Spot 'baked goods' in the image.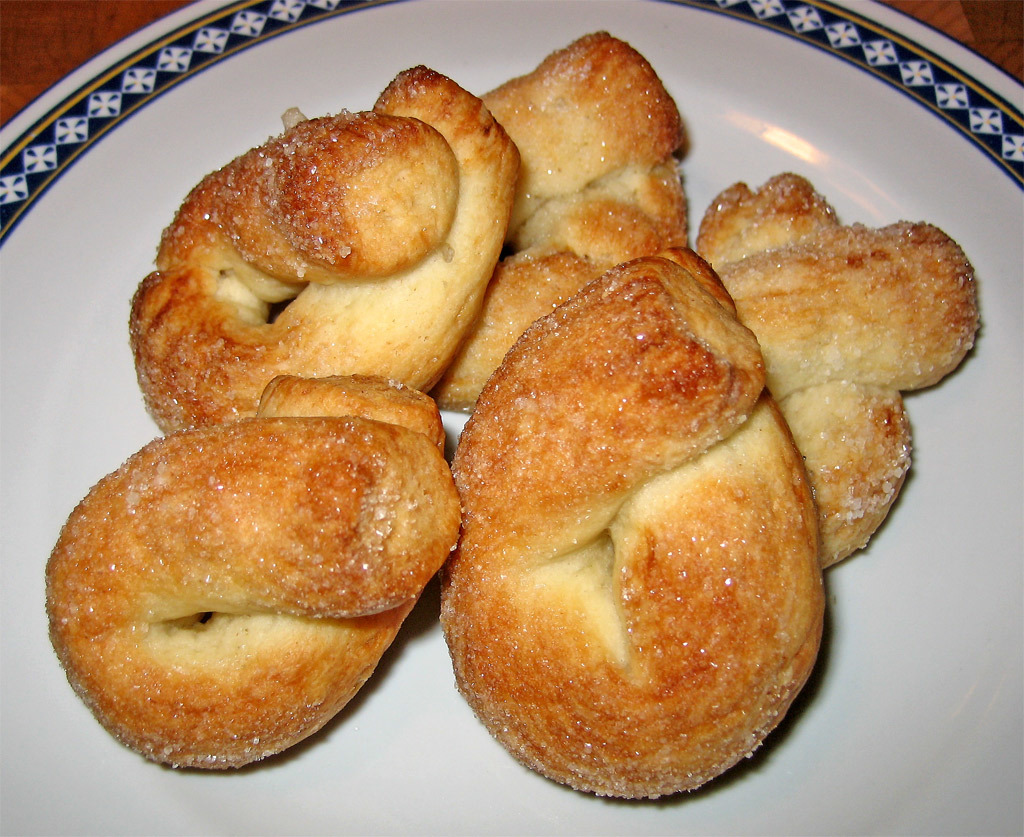
'baked goods' found at x1=41 y1=371 x2=463 y2=773.
